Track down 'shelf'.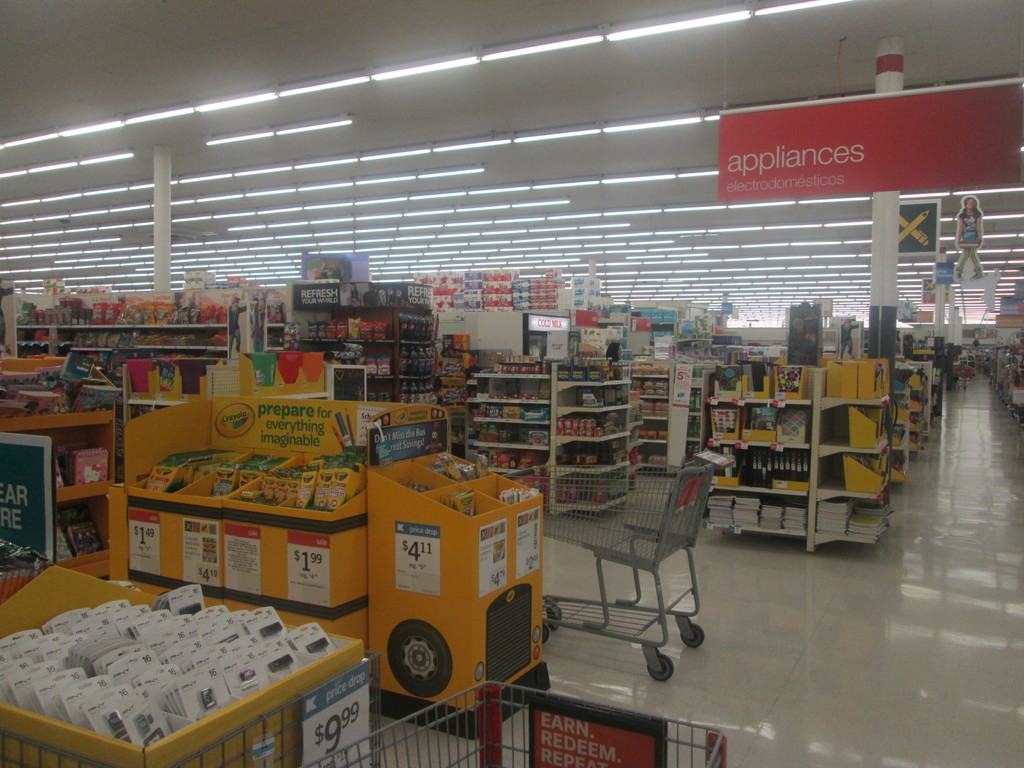
Tracked to x1=447 y1=429 x2=464 y2=458.
